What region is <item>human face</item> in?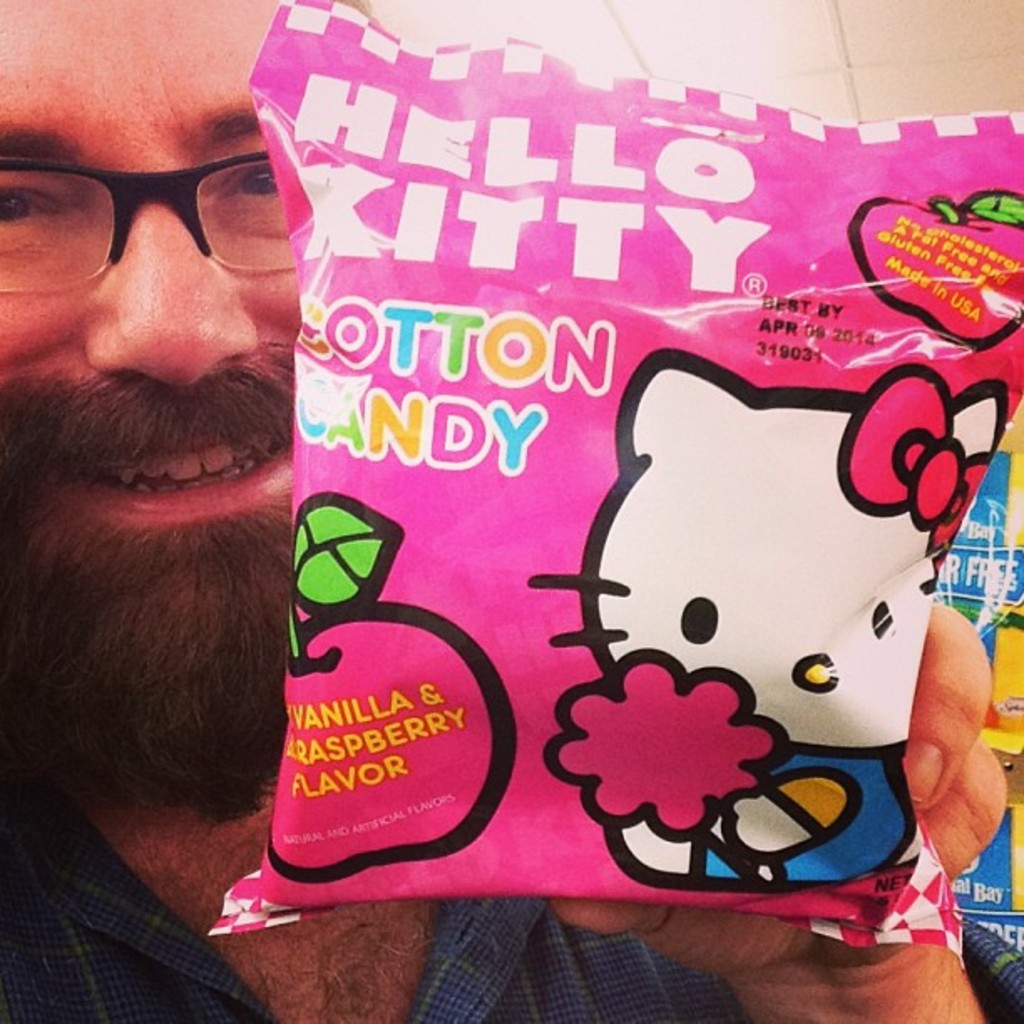
[0, 0, 300, 756].
